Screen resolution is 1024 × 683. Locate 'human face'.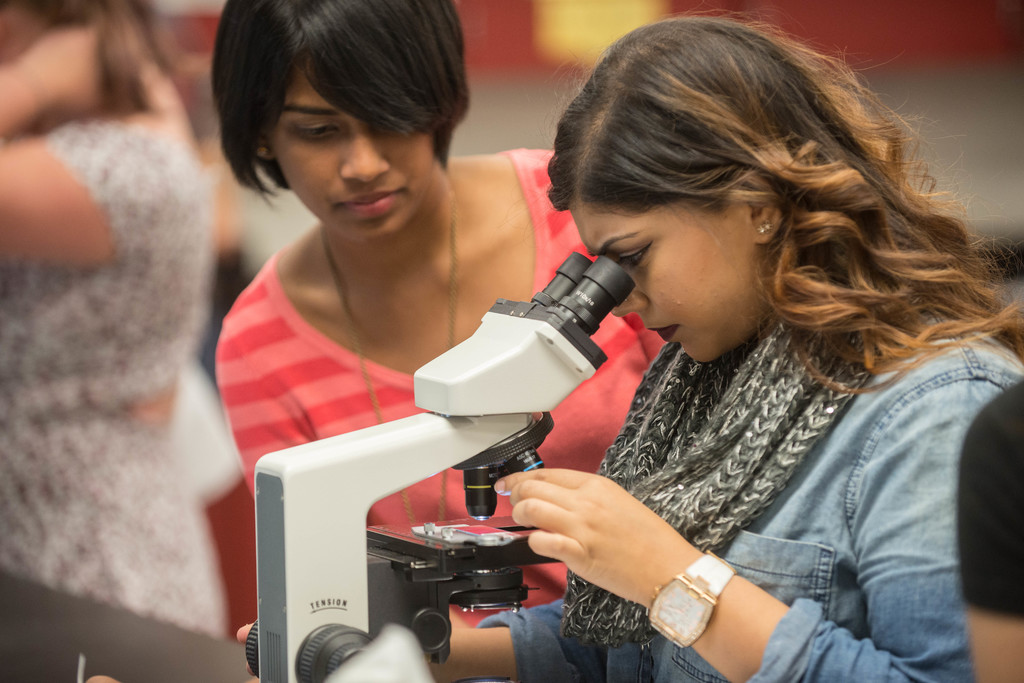
Rect(575, 184, 770, 358).
